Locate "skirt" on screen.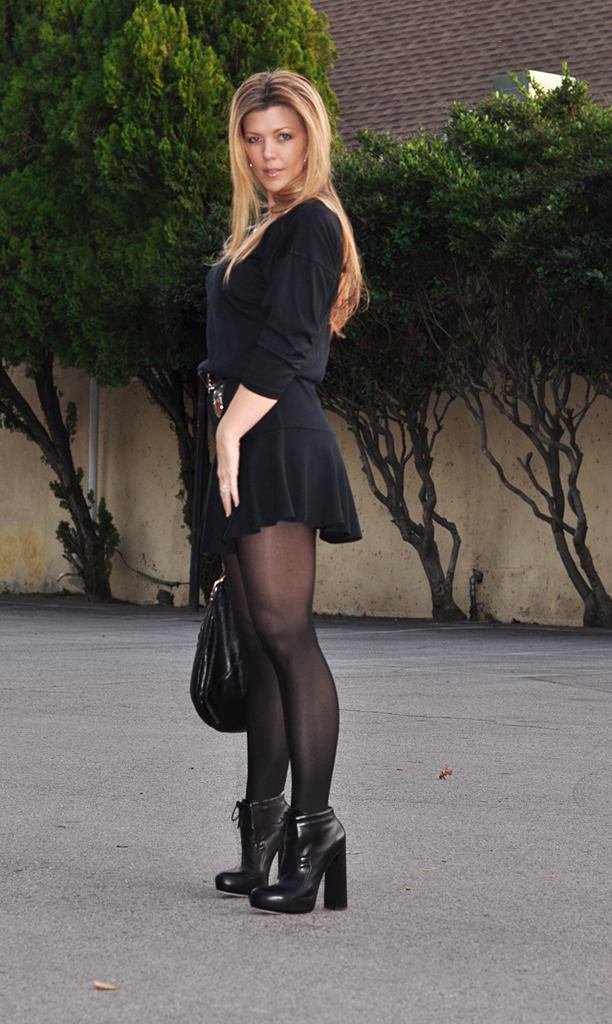
On screen at pyautogui.locateOnScreen(196, 428, 361, 592).
